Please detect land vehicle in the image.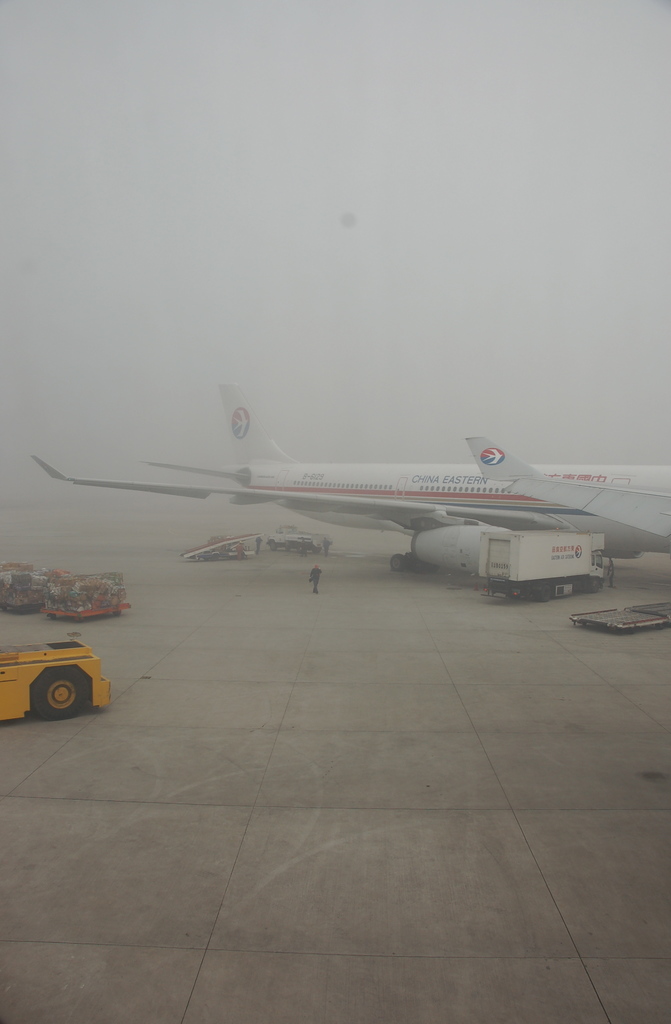
x1=42, y1=571, x2=135, y2=623.
